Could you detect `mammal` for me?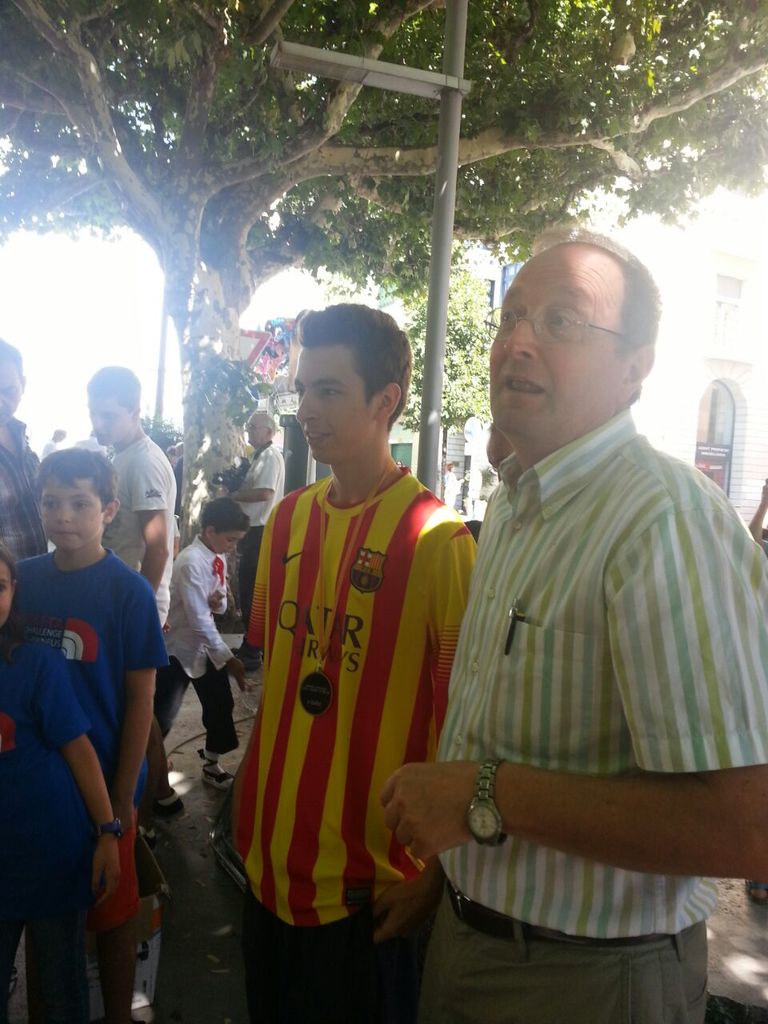
Detection result: bbox=(0, 336, 47, 559).
